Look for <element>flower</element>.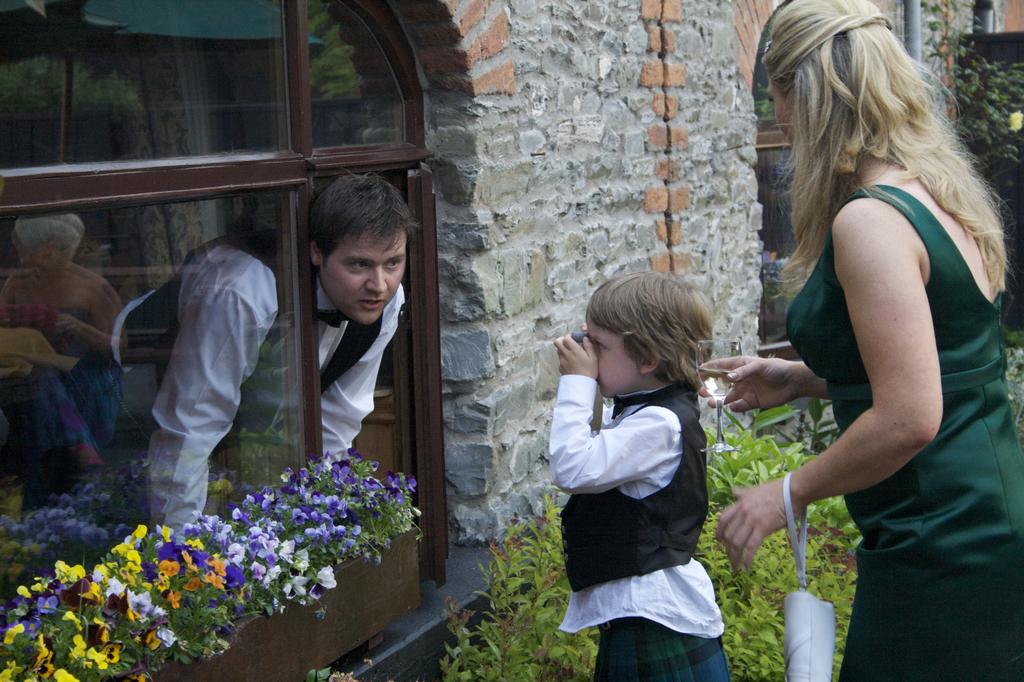
Found: [131,520,146,537].
